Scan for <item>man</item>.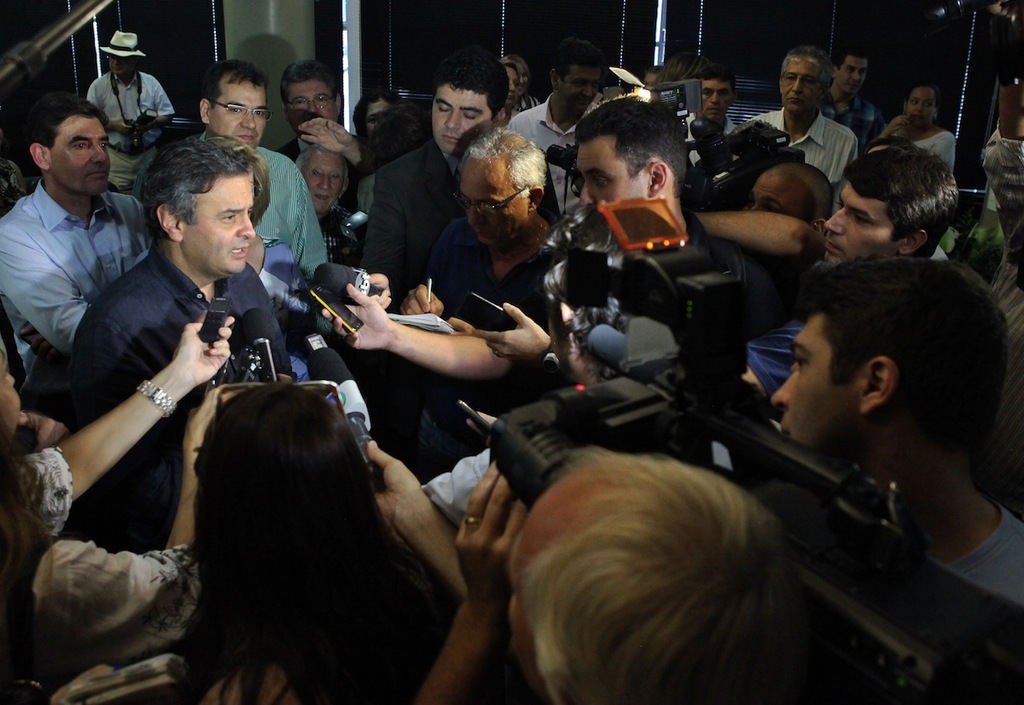
Scan result: 739, 50, 862, 215.
